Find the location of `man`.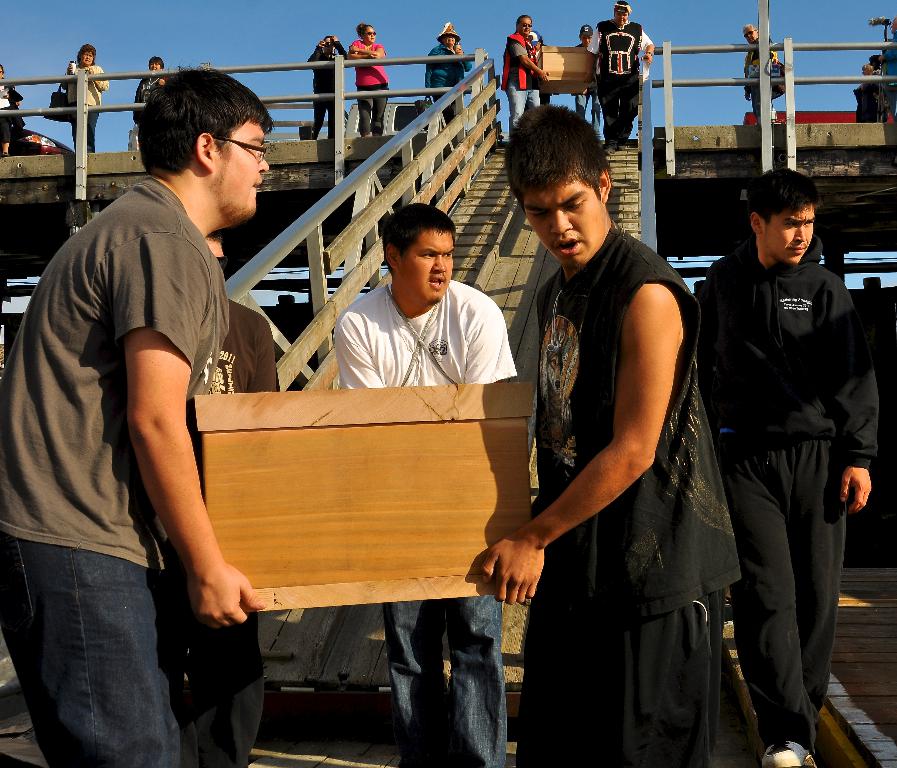
Location: select_region(150, 225, 282, 767).
